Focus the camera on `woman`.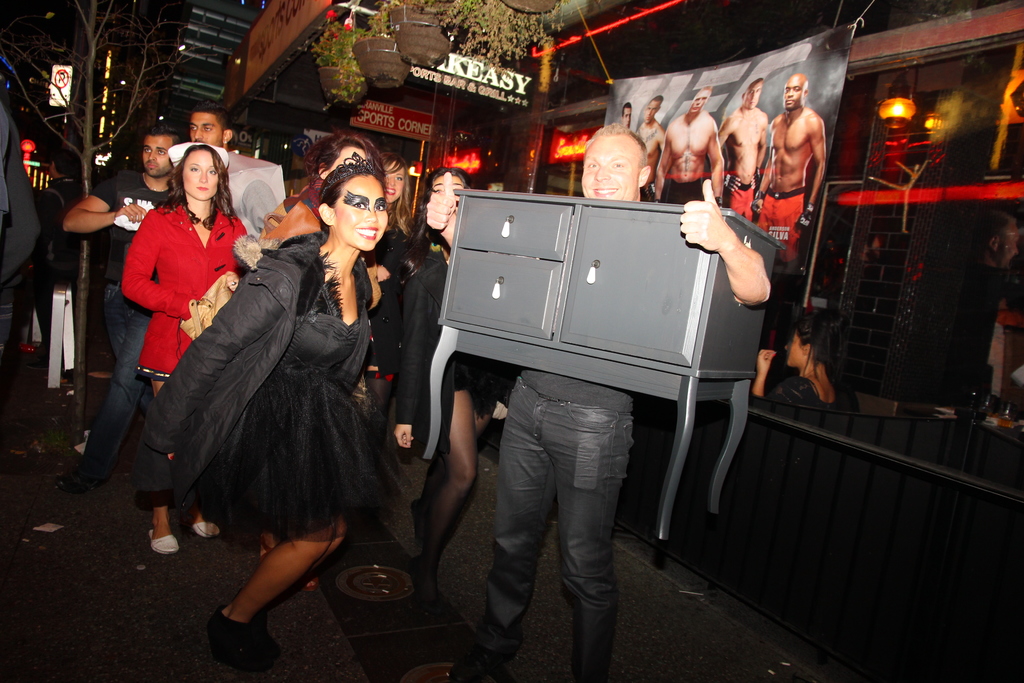
Focus region: <bbox>118, 143, 255, 558</bbox>.
